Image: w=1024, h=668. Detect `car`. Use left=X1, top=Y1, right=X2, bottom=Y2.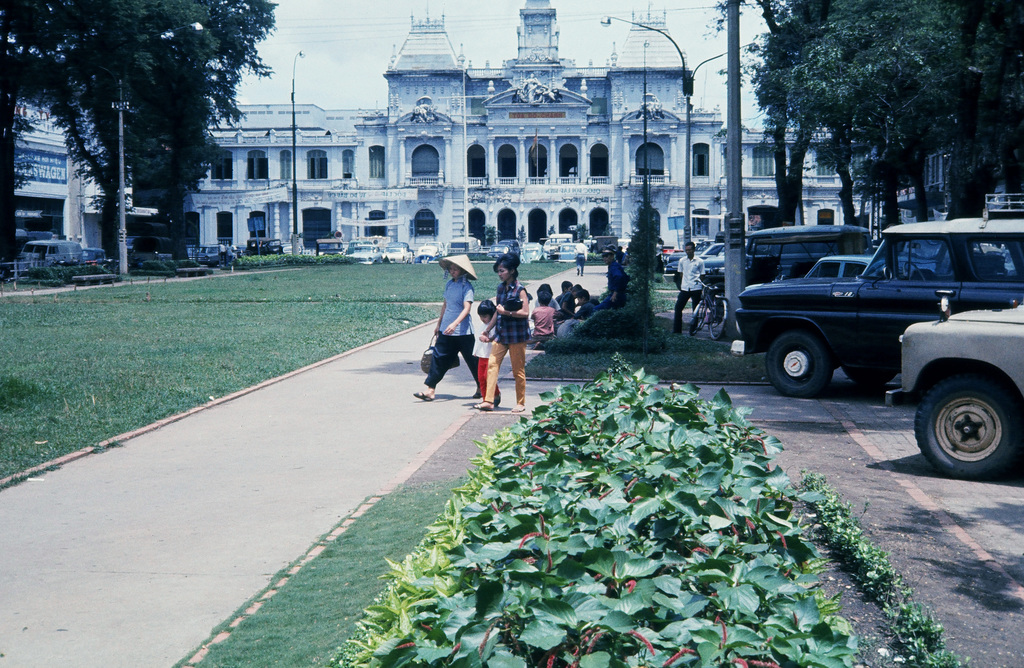
left=716, top=215, right=1022, bottom=395.
